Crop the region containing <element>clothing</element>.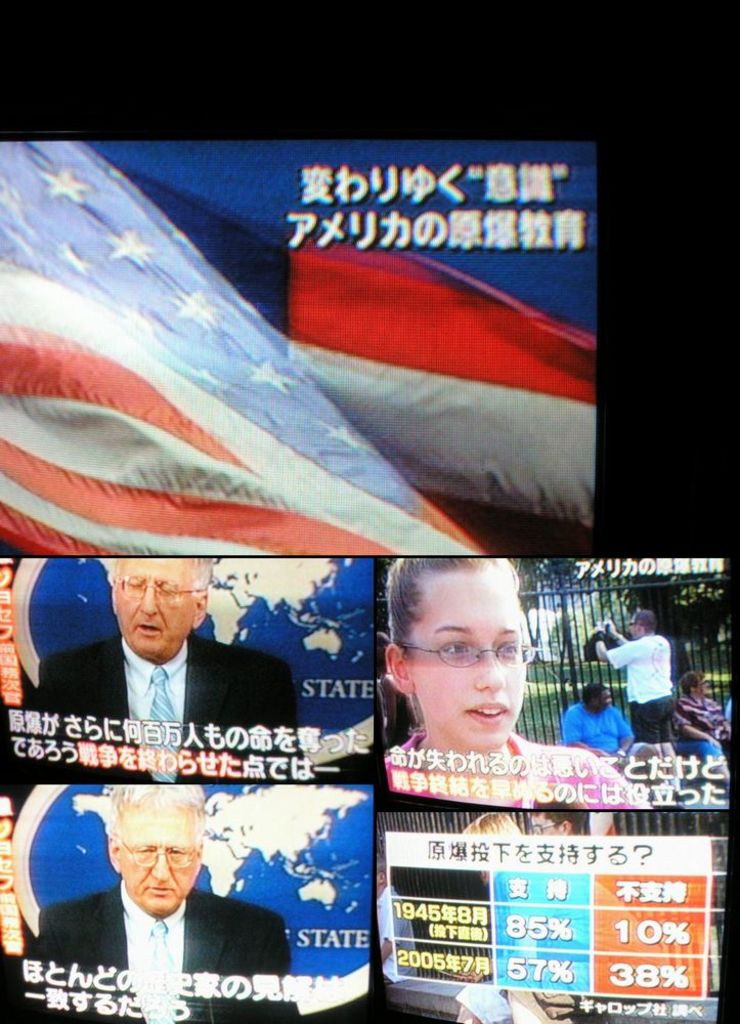
Crop region: region(45, 845, 322, 1006).
